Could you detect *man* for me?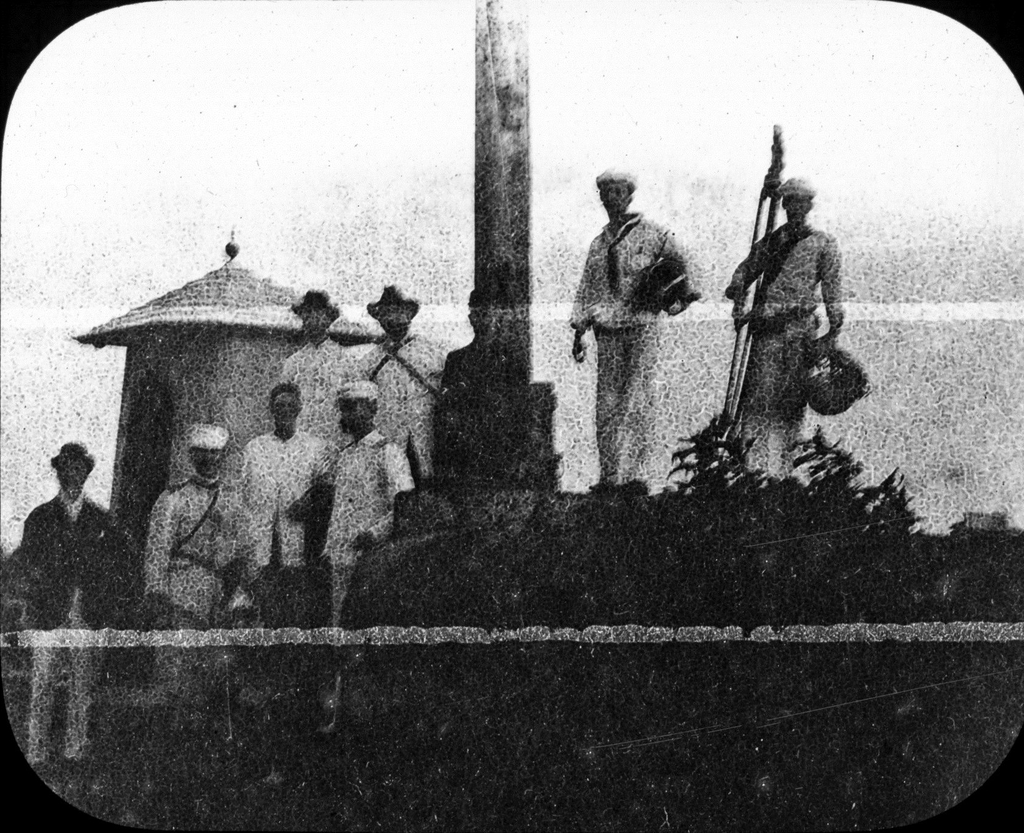
Detection result: x1=241 y1=385 x2=332 y2=624.
